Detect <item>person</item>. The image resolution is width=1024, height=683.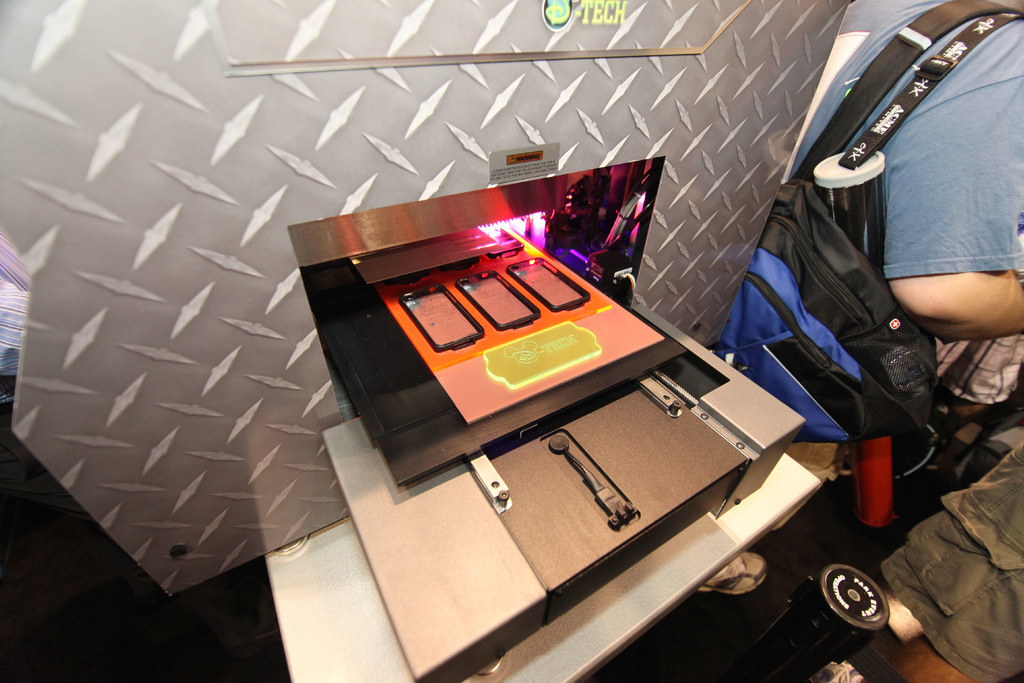
{"left": 936, "top": 331, "right": 1023, "bottom": 483}.
